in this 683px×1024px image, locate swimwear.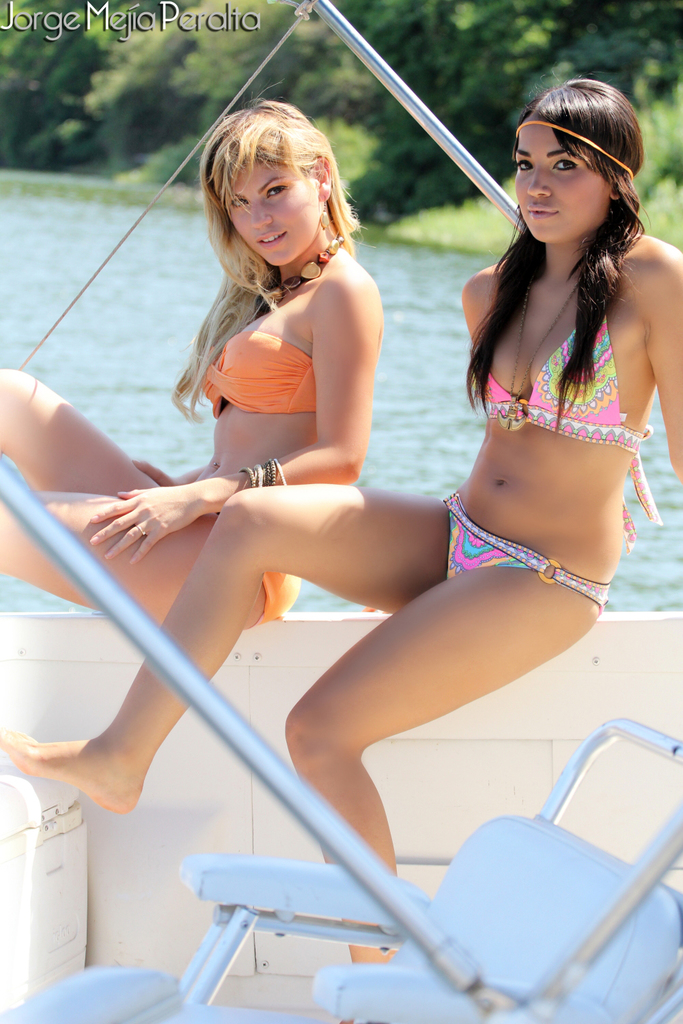
Bounding box: pyautogui.locateOnScreen(477, 303, 667, 547).
